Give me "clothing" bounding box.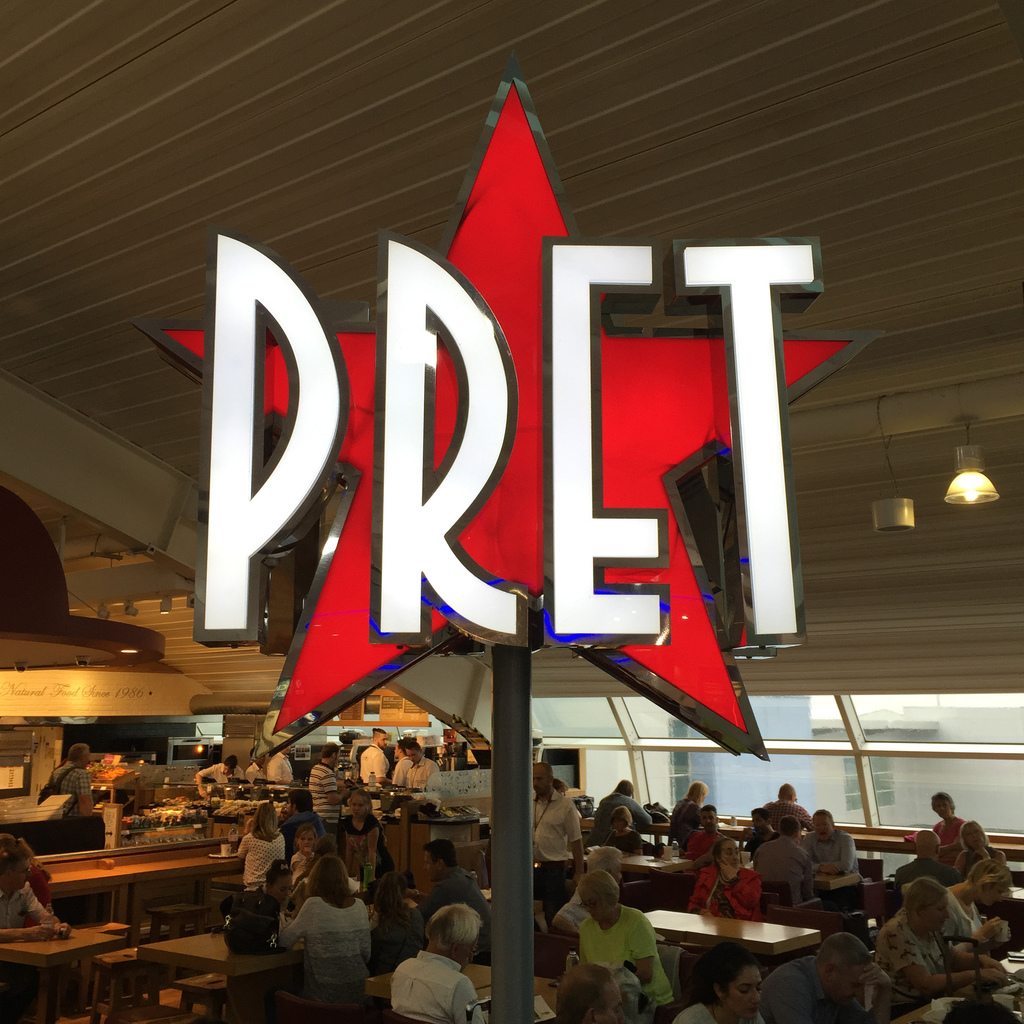
<box>51,762,93,847</box>.
